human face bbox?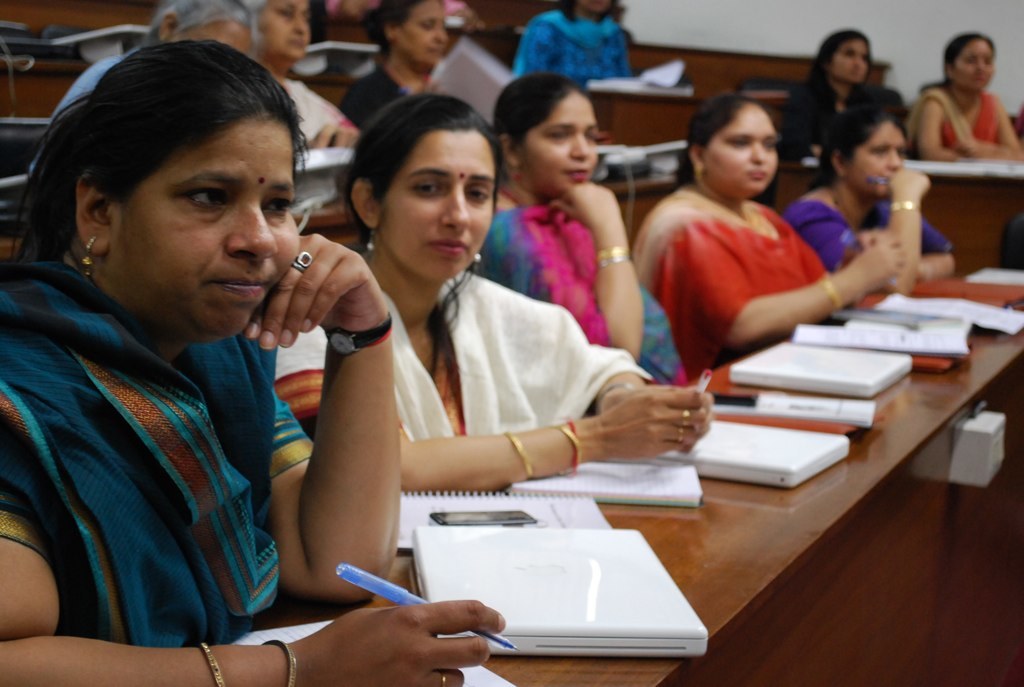
[x1=958, y1=43, x2=996, y2=92]
